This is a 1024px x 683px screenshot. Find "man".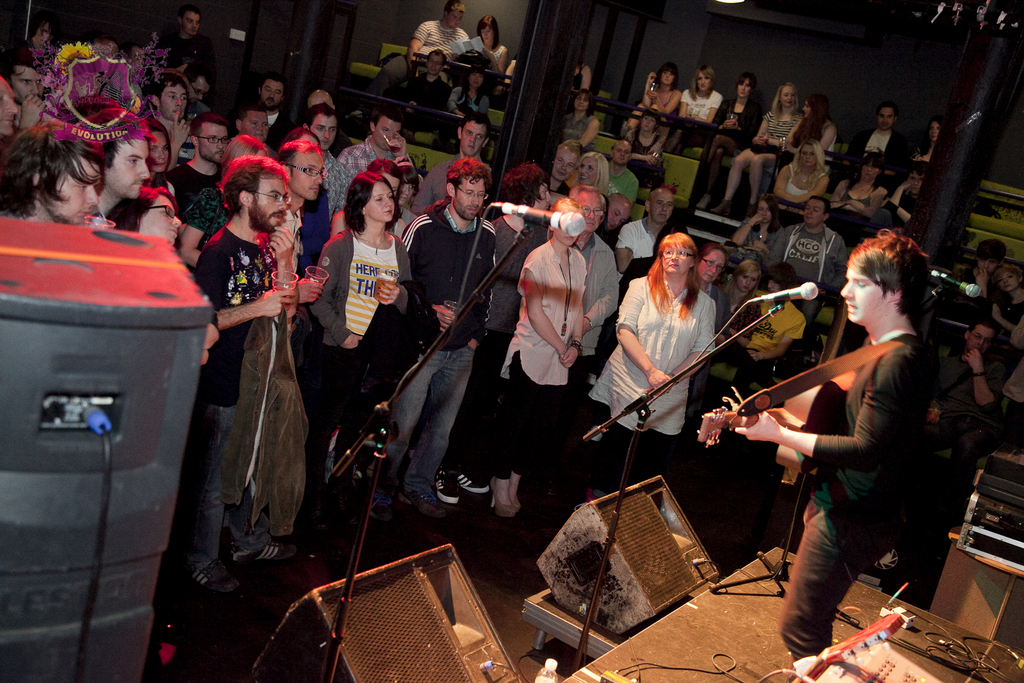
Bounding box: box=[587, 190, 628, 251].
